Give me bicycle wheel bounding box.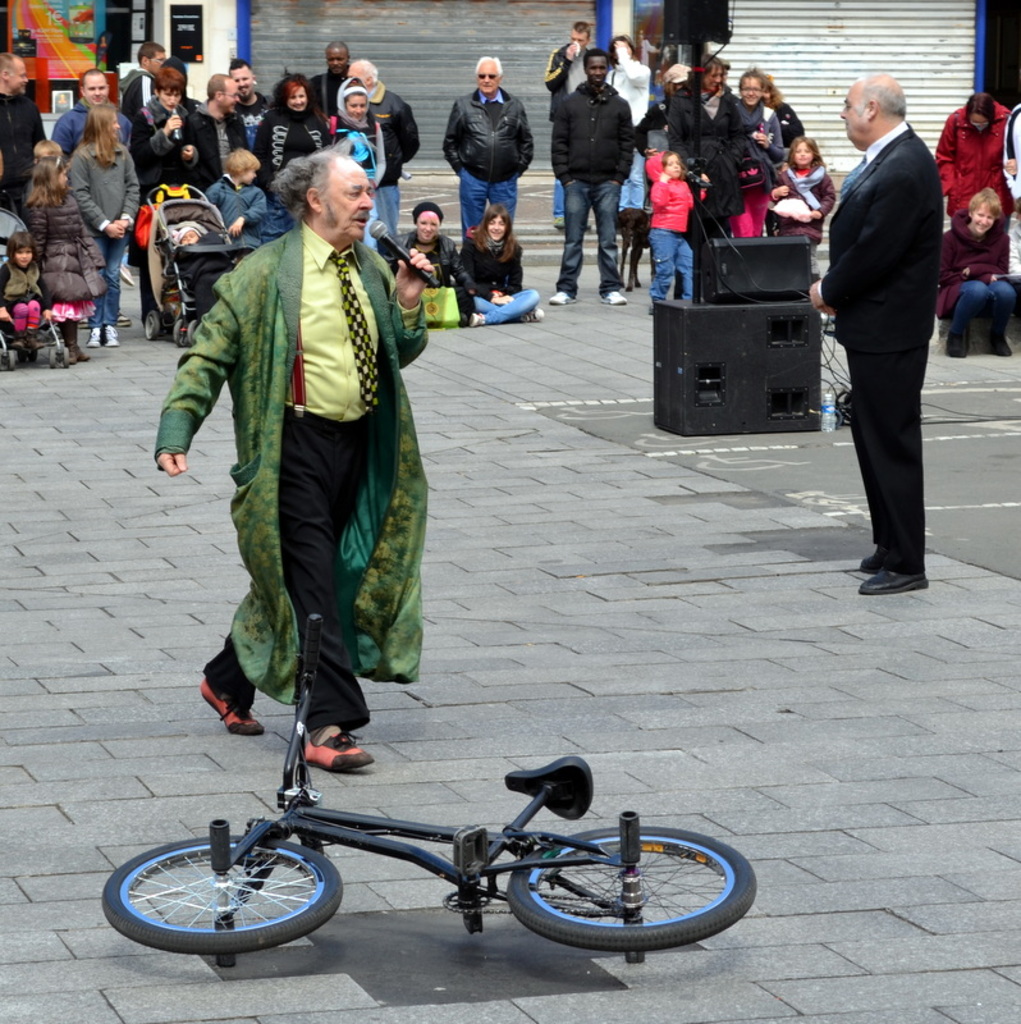
[left=100, top=836, right=342, bottom=948].
